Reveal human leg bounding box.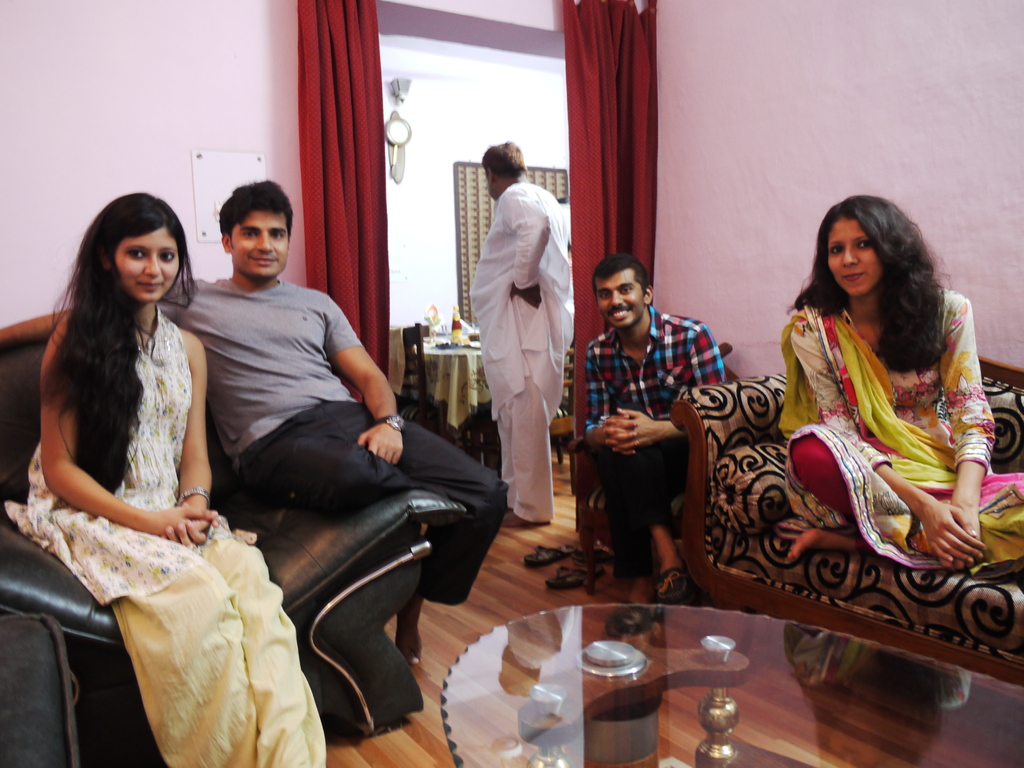
Revealed: (x1=150, y1=487, x2=327, y2=767).
